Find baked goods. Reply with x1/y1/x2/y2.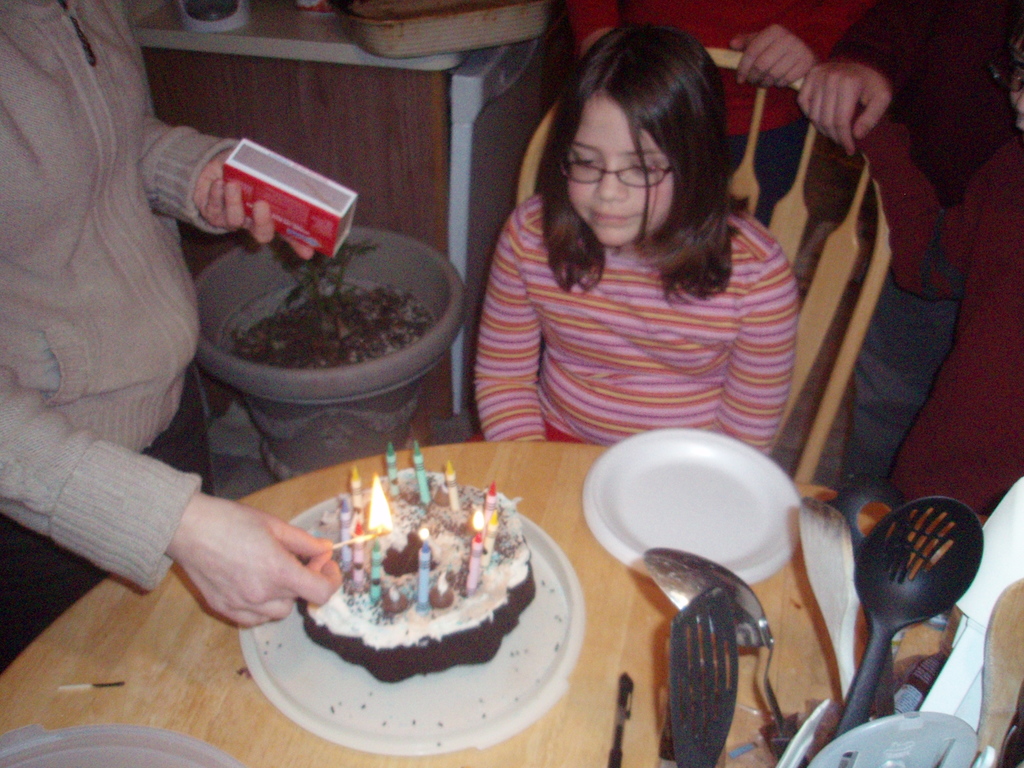
289/467/535/682.
